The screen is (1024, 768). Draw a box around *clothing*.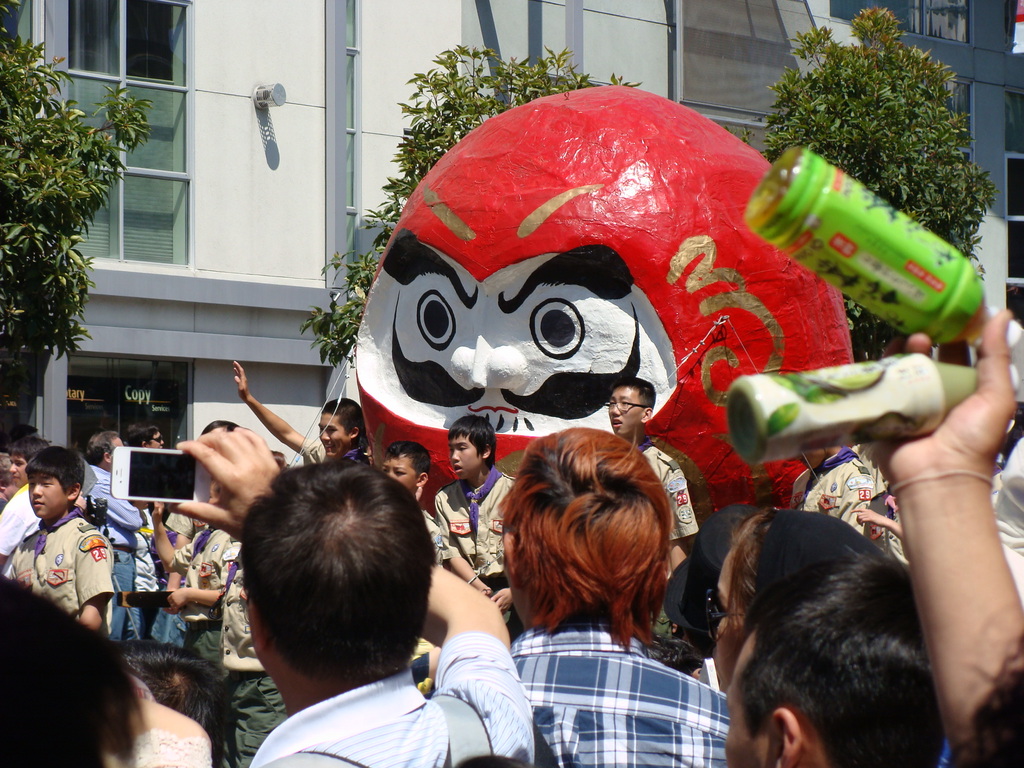
BBox(150, 516, 202, 646).
